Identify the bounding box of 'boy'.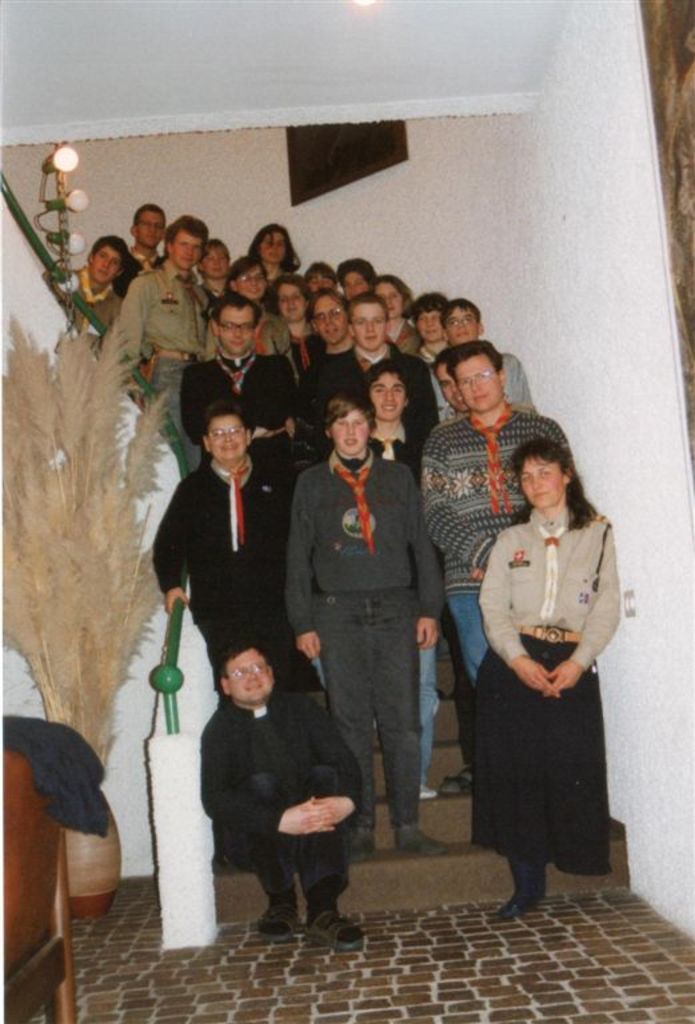
box=[363, 365, 424, 799].
